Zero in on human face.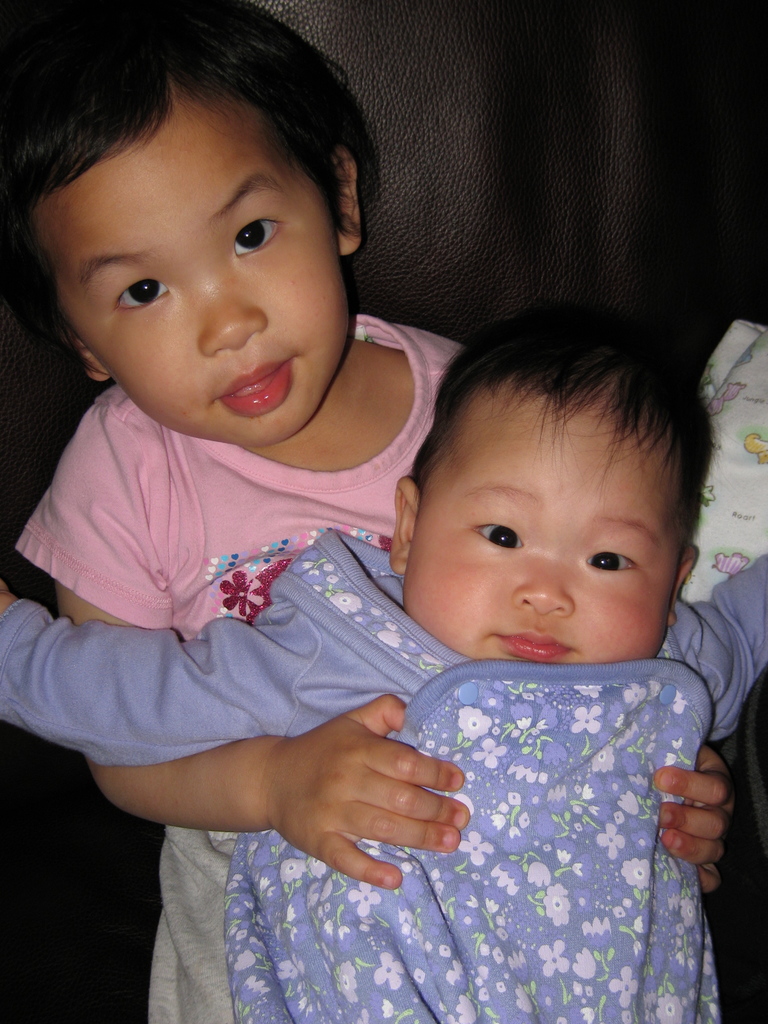
Zeroed in: region(31, 113, 341, 454).
